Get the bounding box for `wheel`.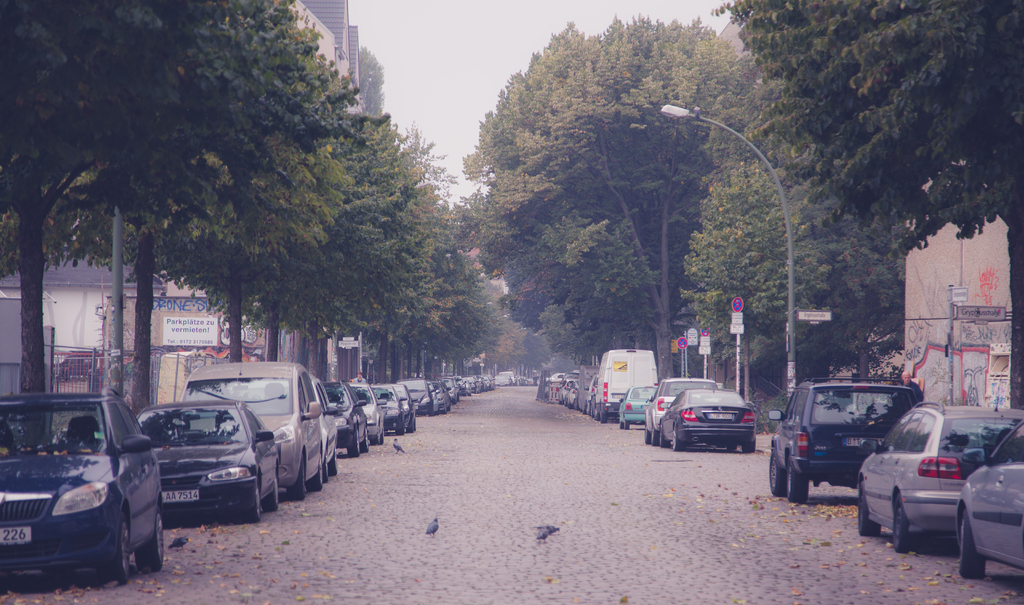
<box>563,399,567,406</box>.
